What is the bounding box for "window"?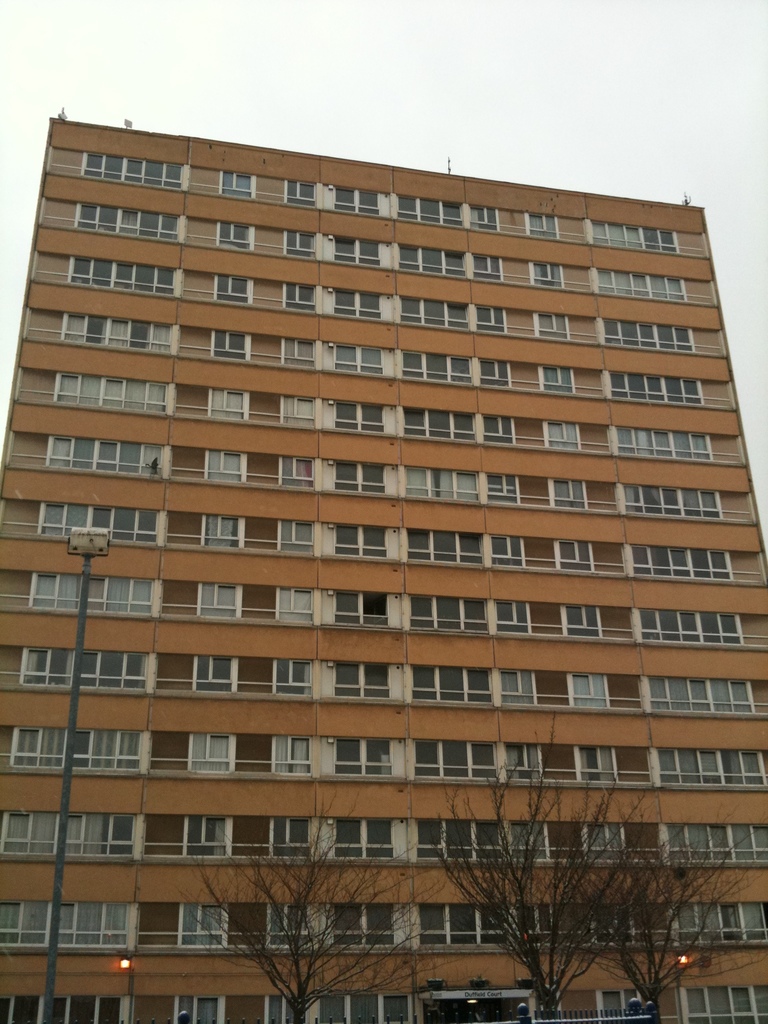
197/580/239/617.
